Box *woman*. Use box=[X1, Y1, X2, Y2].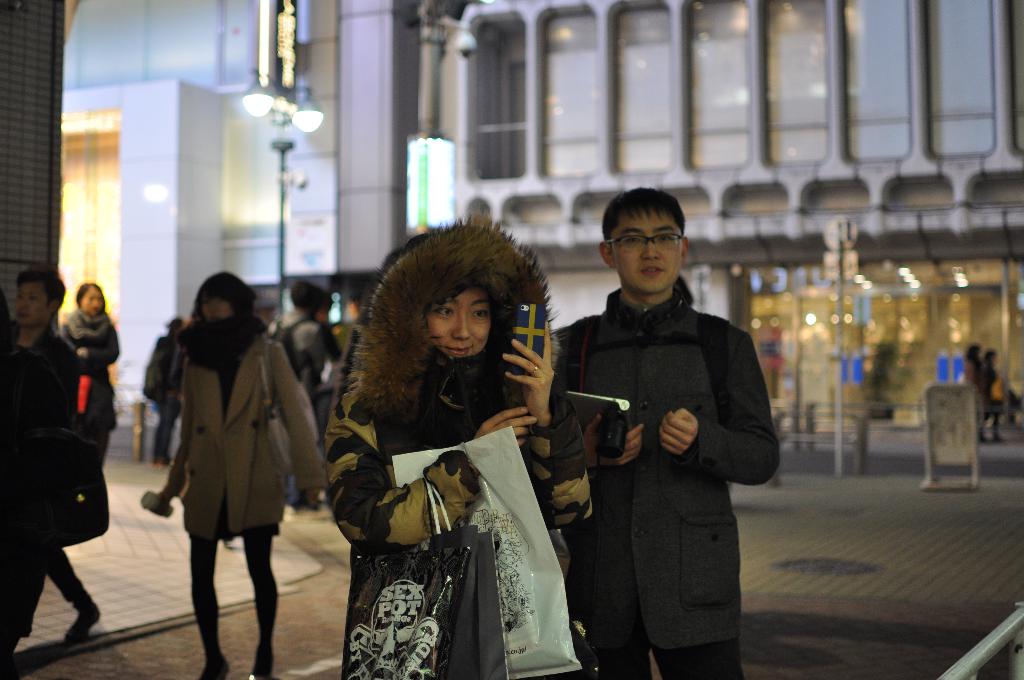
box=[298, 217, 598, 679].
